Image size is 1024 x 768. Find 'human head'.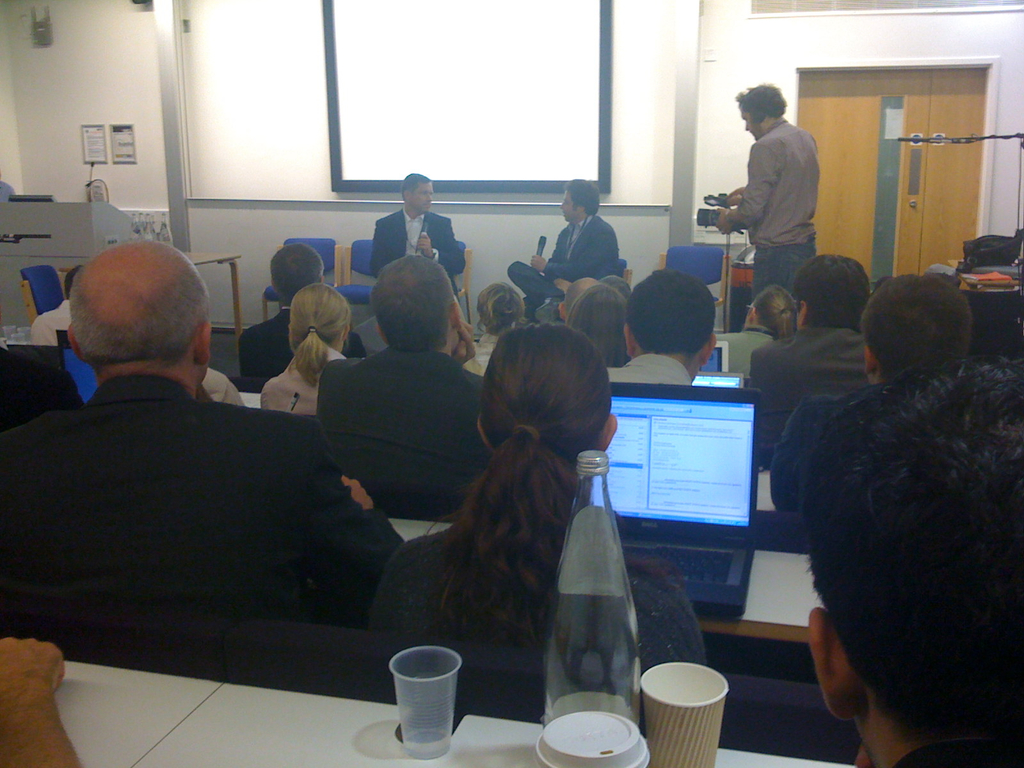
[66,237,212,380].
